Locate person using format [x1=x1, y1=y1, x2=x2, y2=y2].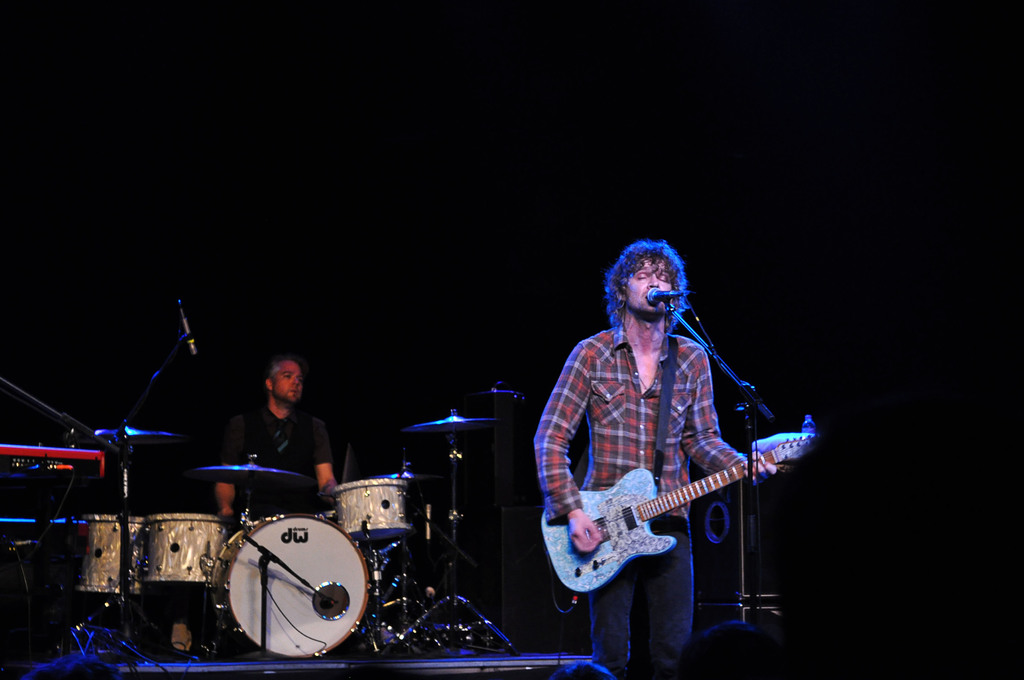
[x1=539, y1=225, x2=796, y2=662].
